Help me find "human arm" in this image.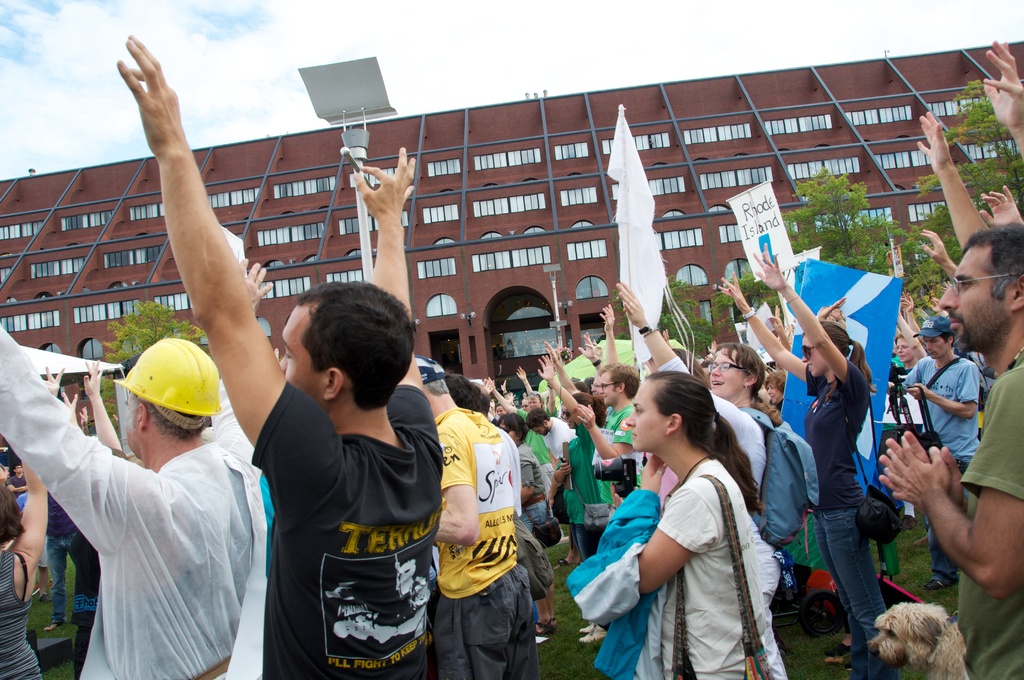
Found it: [85,362,127,455].
